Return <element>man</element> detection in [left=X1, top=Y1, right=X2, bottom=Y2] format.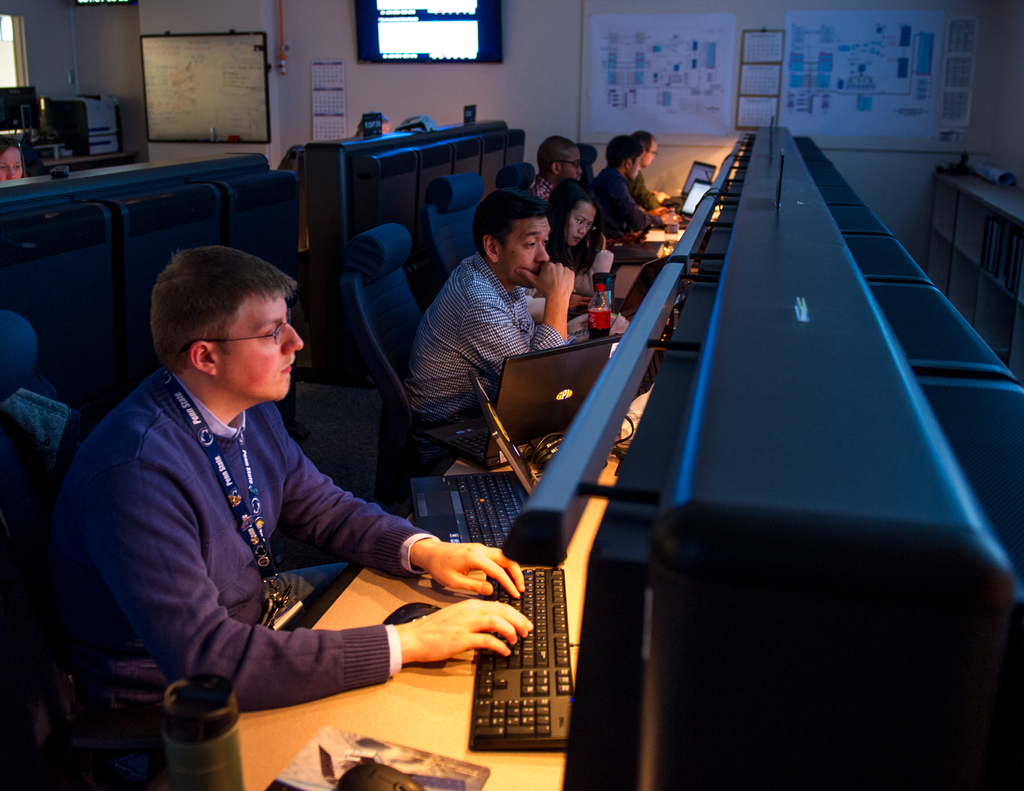
[left=589, top=135, right=683, bottom=236].
